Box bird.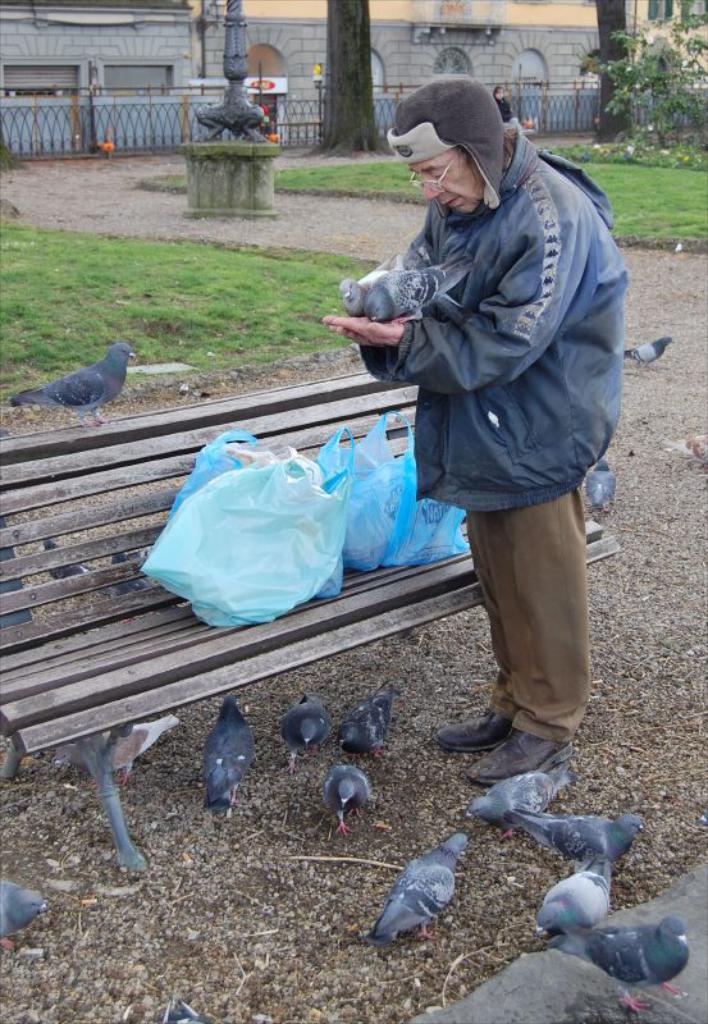
bbox=(45, 717, 179, 786).
